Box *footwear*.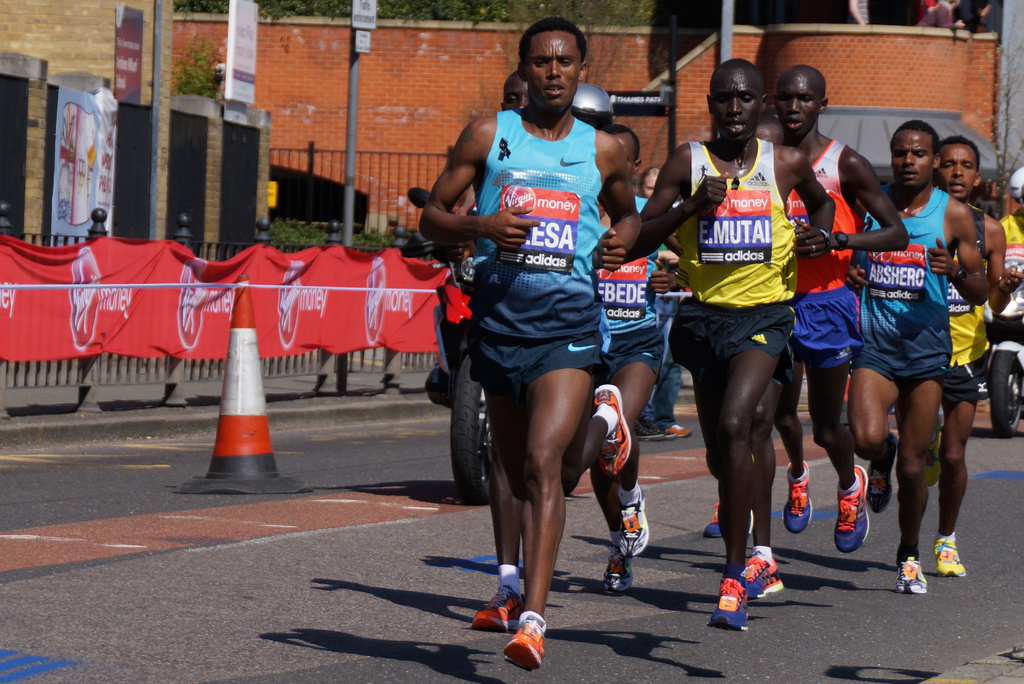
l=781, t=460, r=811, b=531.
